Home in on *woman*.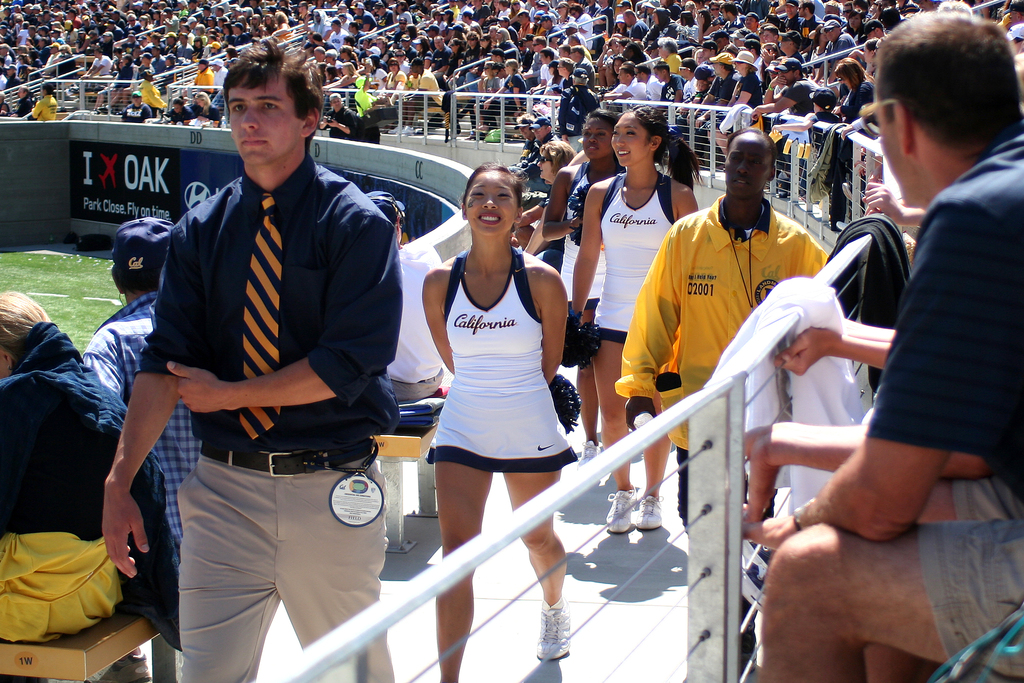
Homed in at Rect(191, 92, 224, 134).
